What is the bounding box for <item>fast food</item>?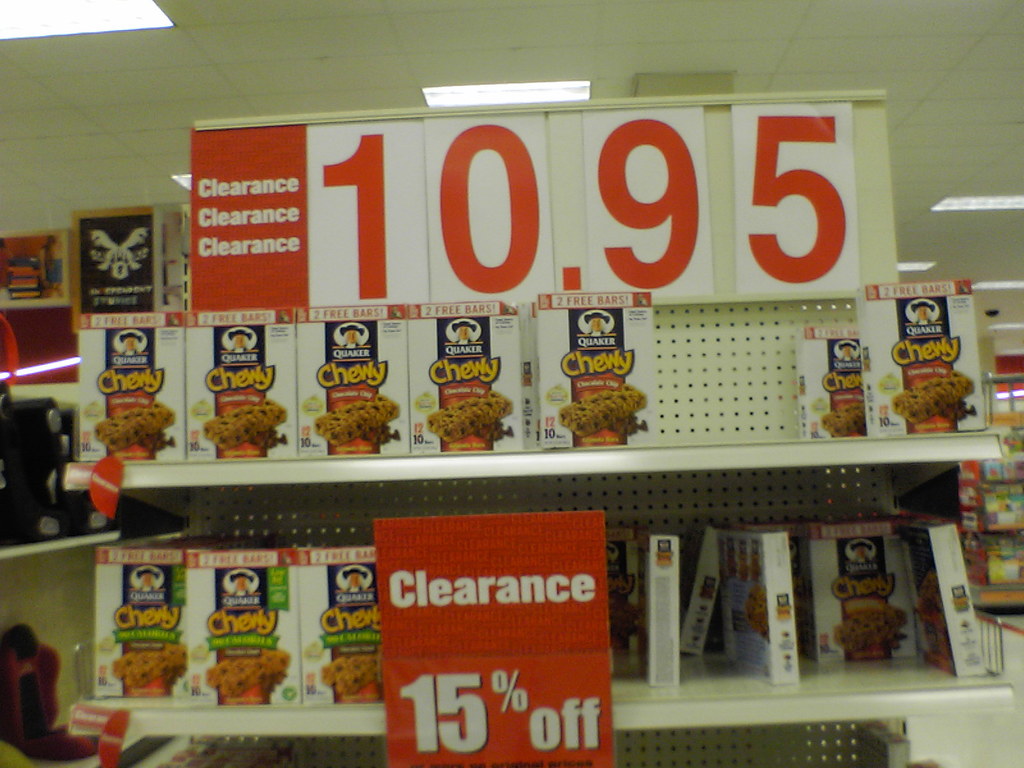
pyautogui.locateOnScreen(310, 391, 404, 436).
